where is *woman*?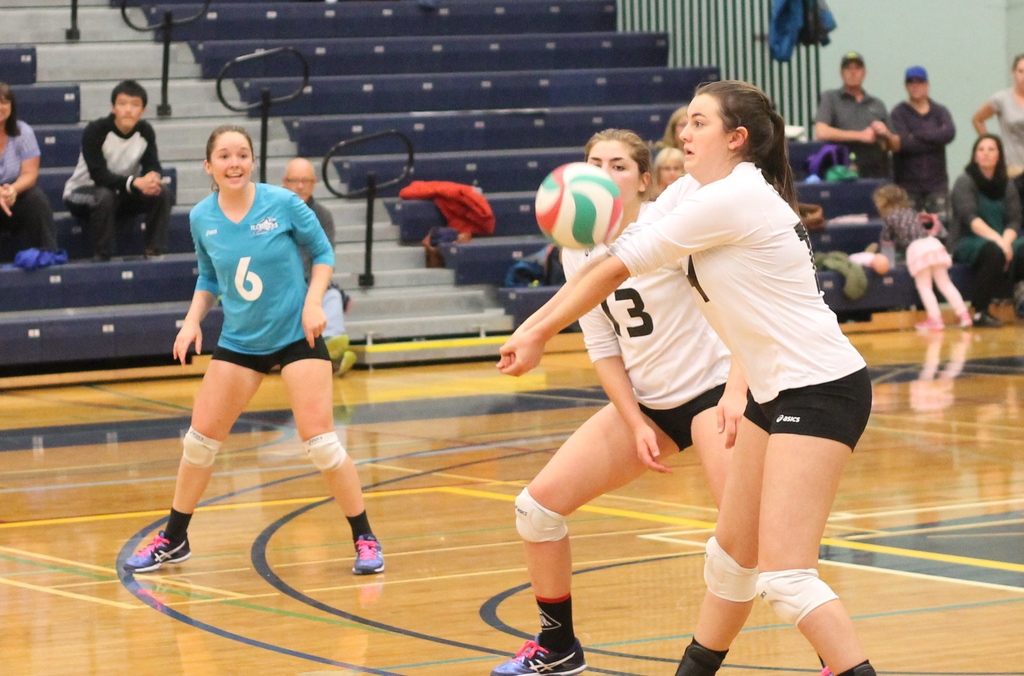
956/132/1023/328.
